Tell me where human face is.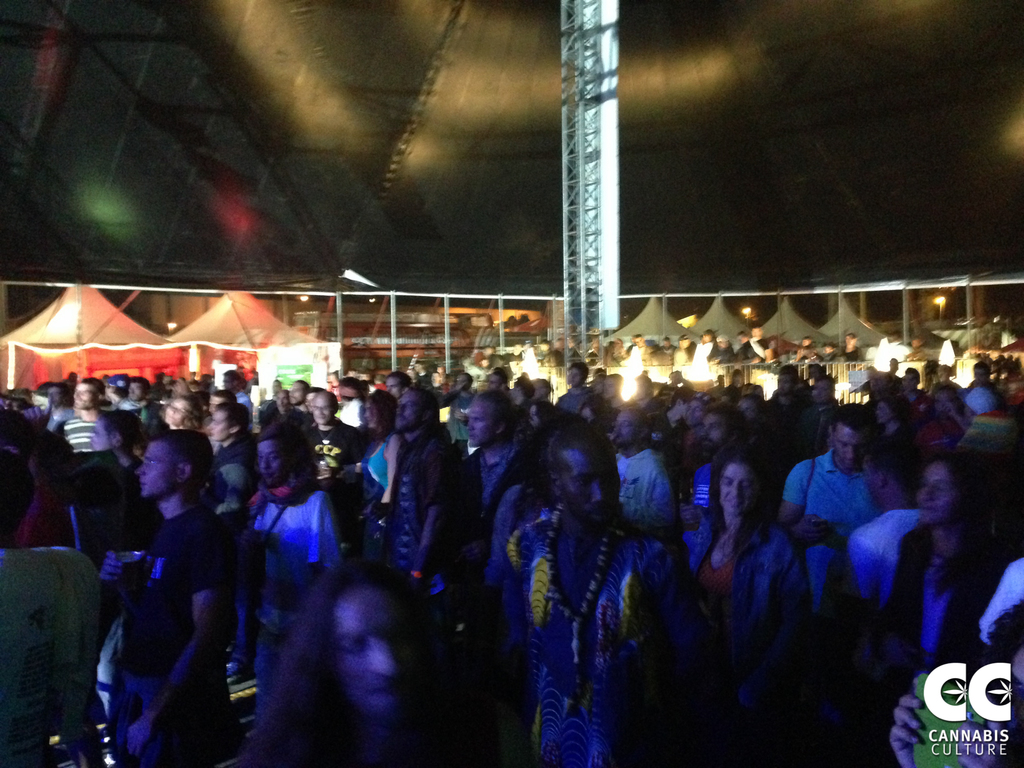
human face is at left=719, top=461, right=761, bottom=509.
